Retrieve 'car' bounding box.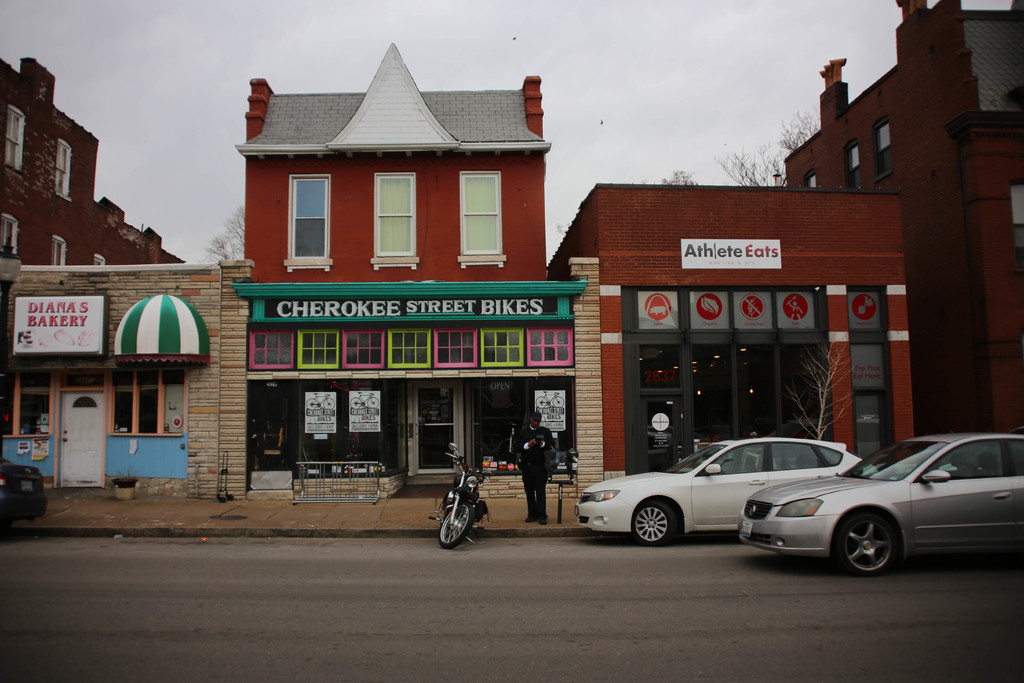
Bounding box: bbox=(0, 457, 48, 534).
